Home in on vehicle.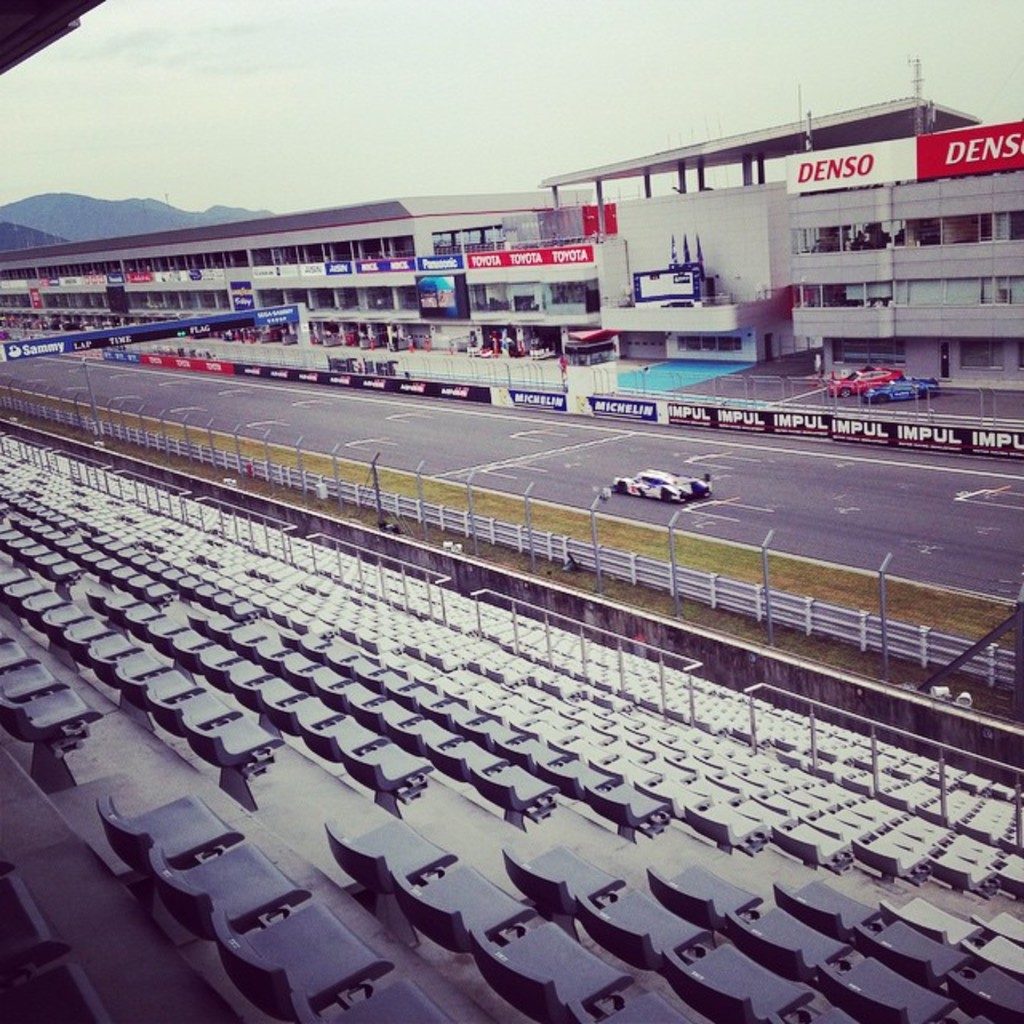
Homed in at (826, 360, 906, 400).
